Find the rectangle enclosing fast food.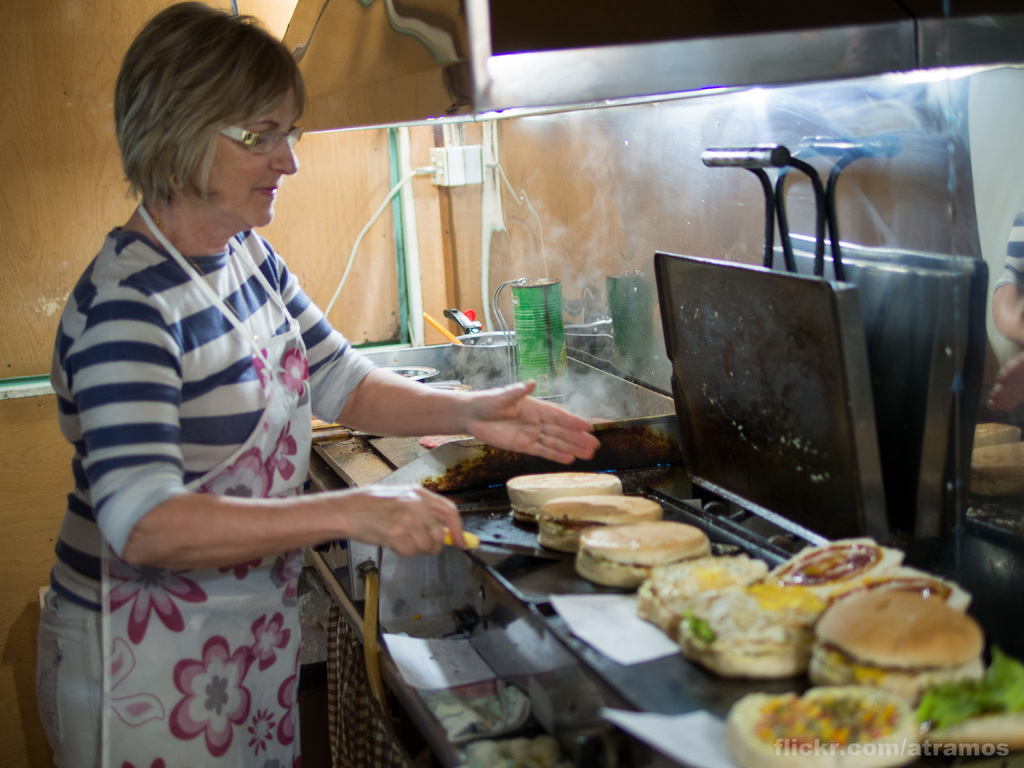
(847, 561, 973, 623).
